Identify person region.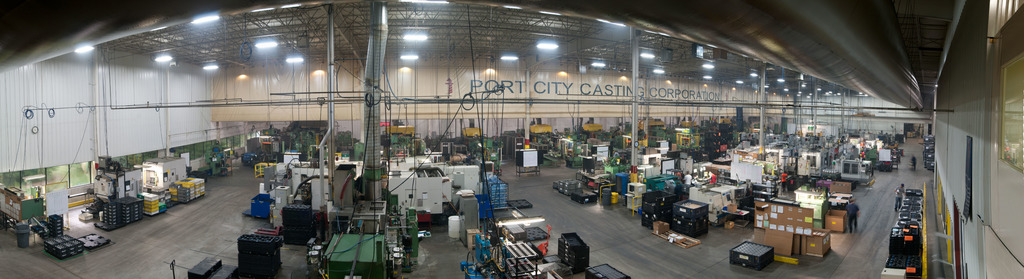
Region: locate(908, 160, 916, 171).
